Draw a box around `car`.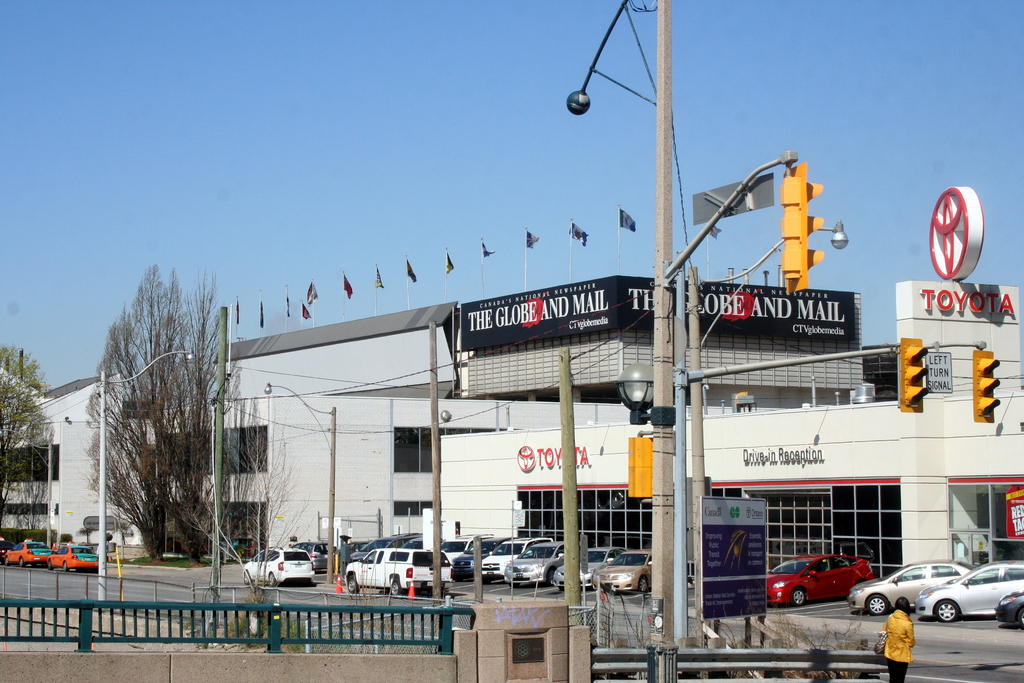
detection(344, 548, 452, 598).
